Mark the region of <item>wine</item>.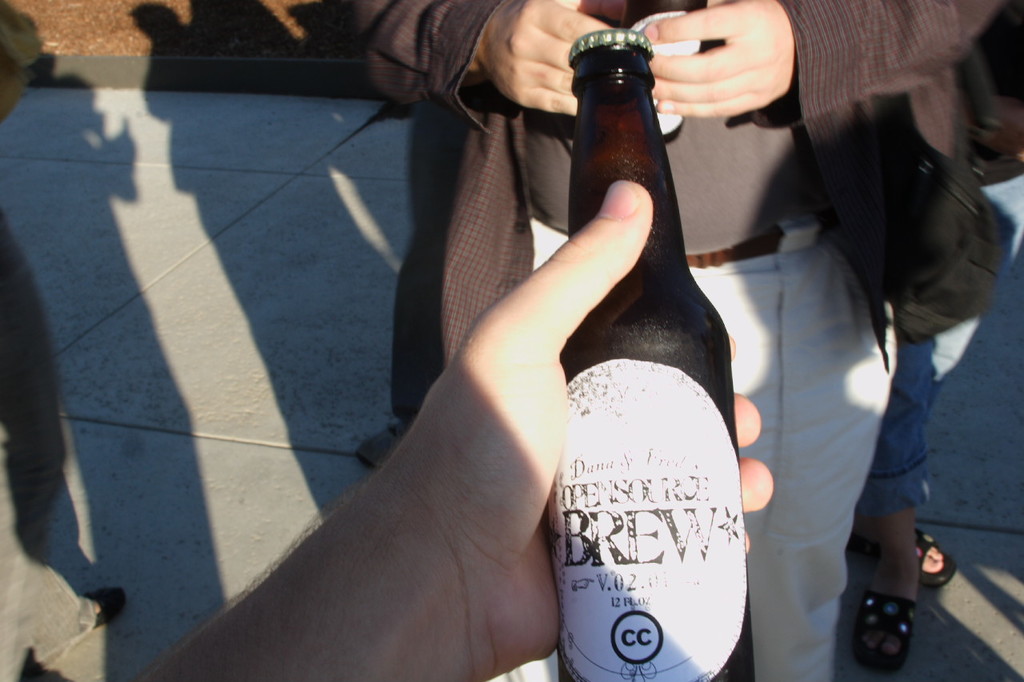
Region: 541:36:747:668.
